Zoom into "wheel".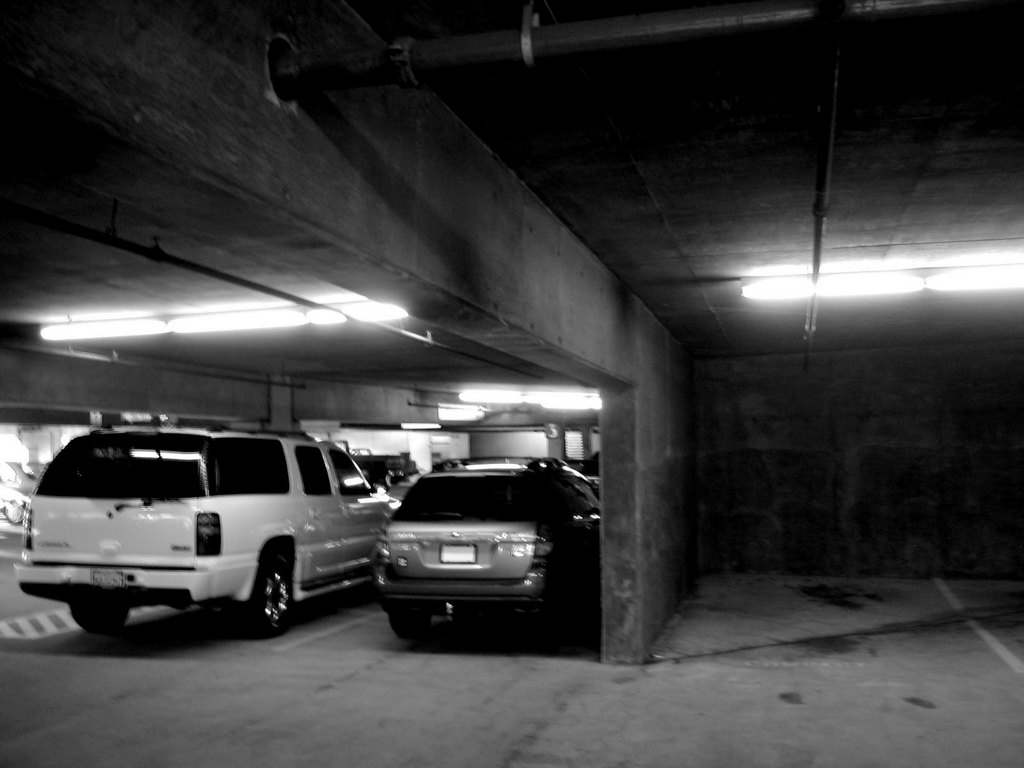
Zoom target: {"x1": 242, "y1": 566, "x2": 295, "y2": 643}.
